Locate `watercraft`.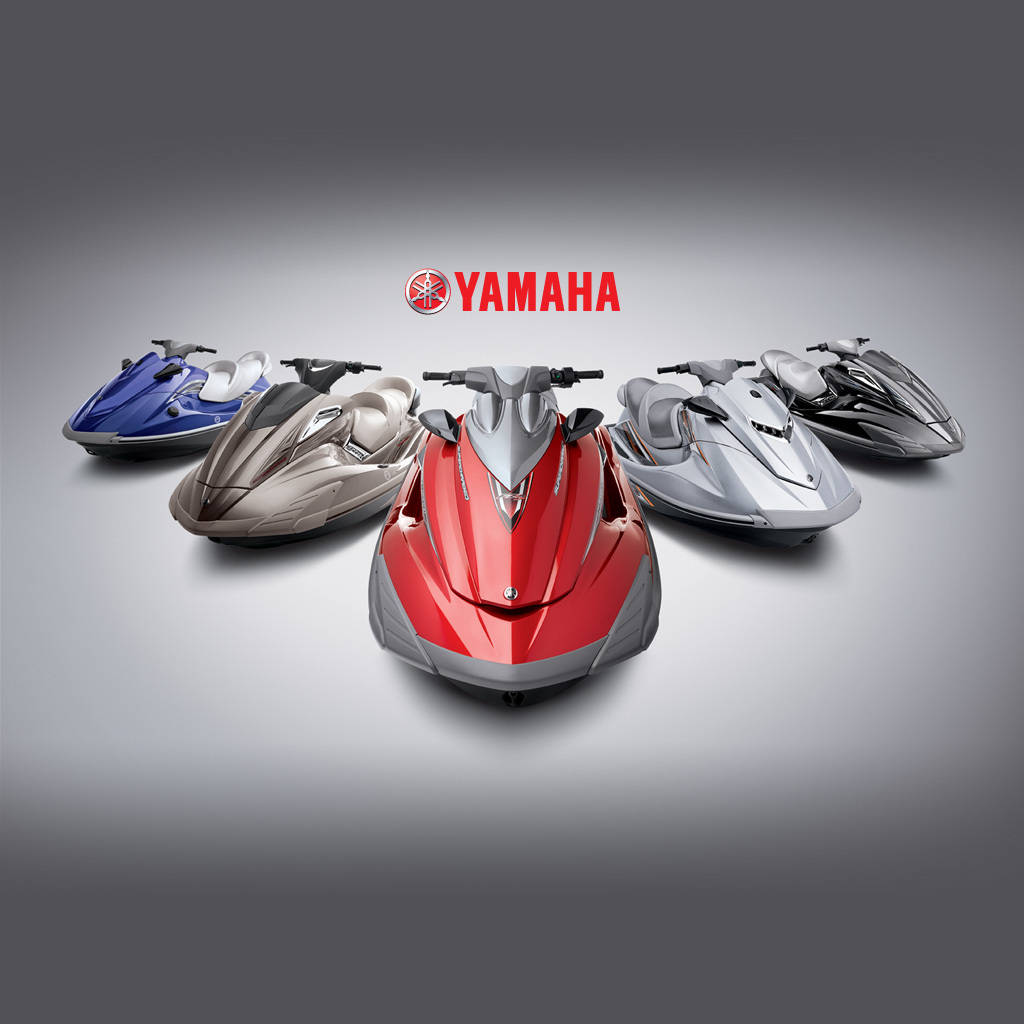
Bounding box: x1=369 y1=348 x2=691 y2=729.
